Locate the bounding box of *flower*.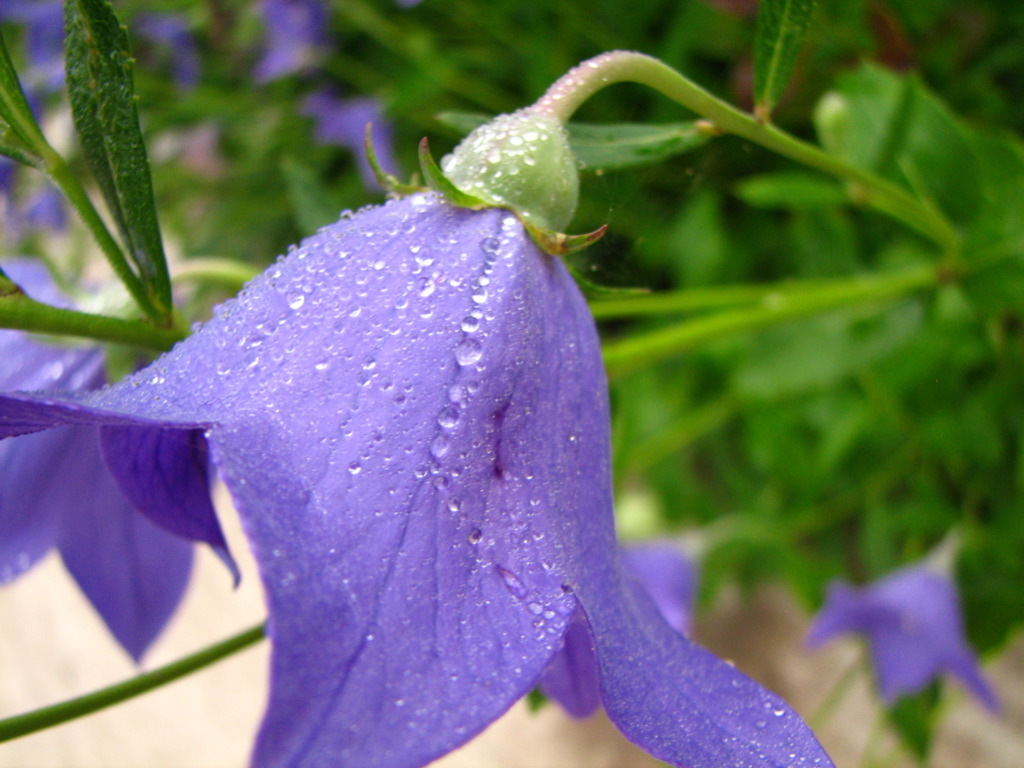
Bounding box: left=0, top=265, right=242, bottom=668.
